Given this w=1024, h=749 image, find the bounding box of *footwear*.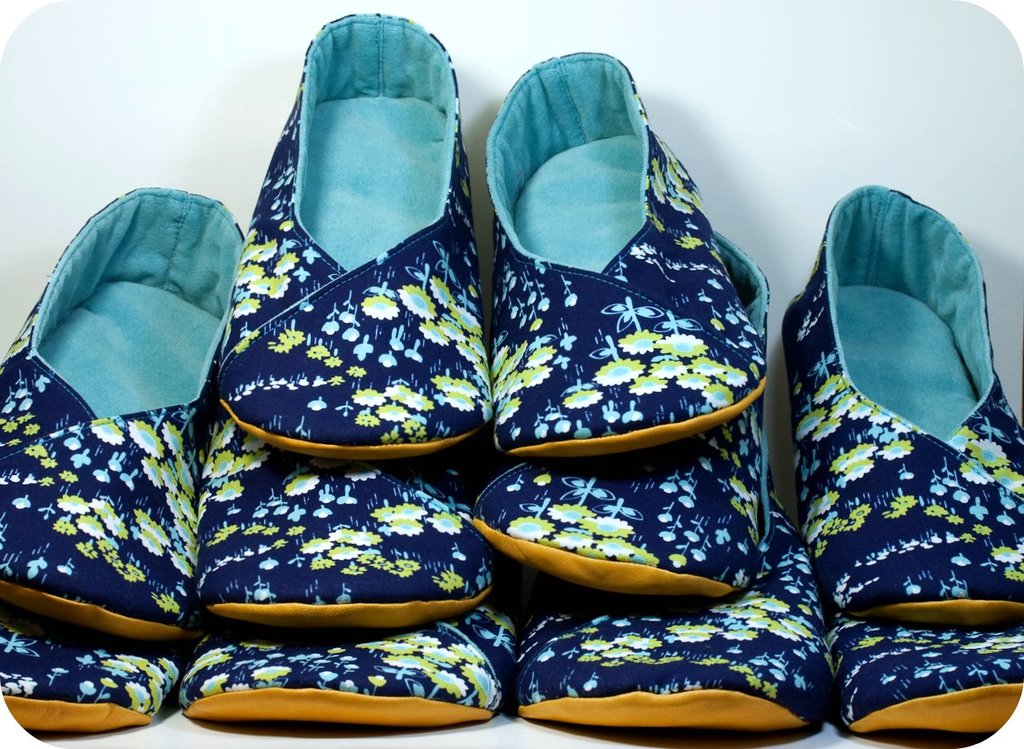
<bbox>210, 12, 493, 463</bbox>.
